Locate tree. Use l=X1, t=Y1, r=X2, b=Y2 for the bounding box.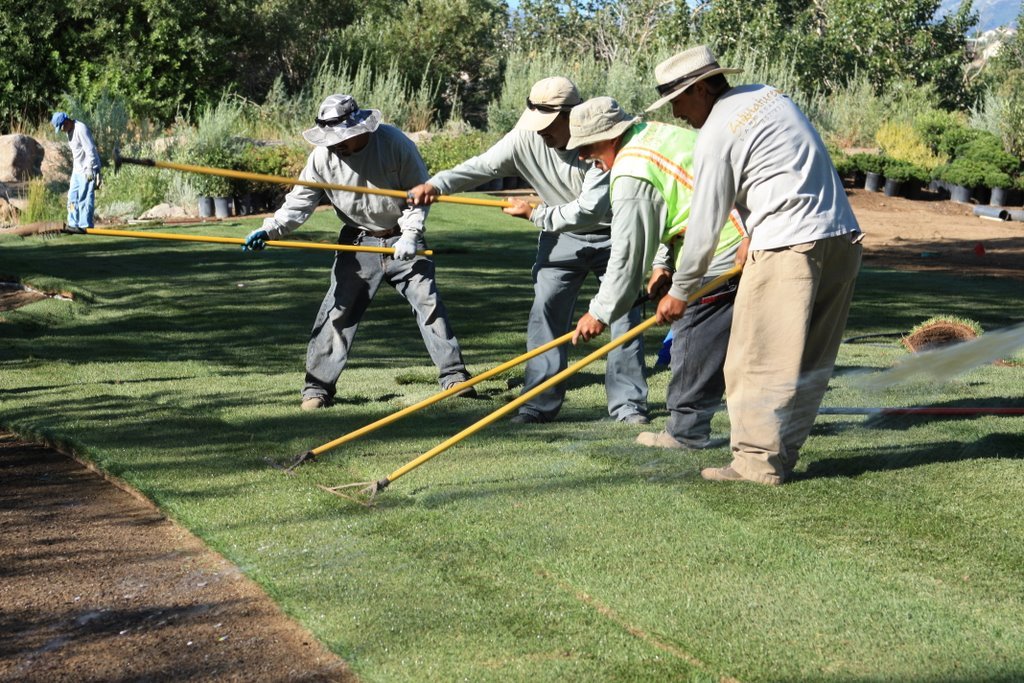
l=956, t=12, r=1023, b=173.
